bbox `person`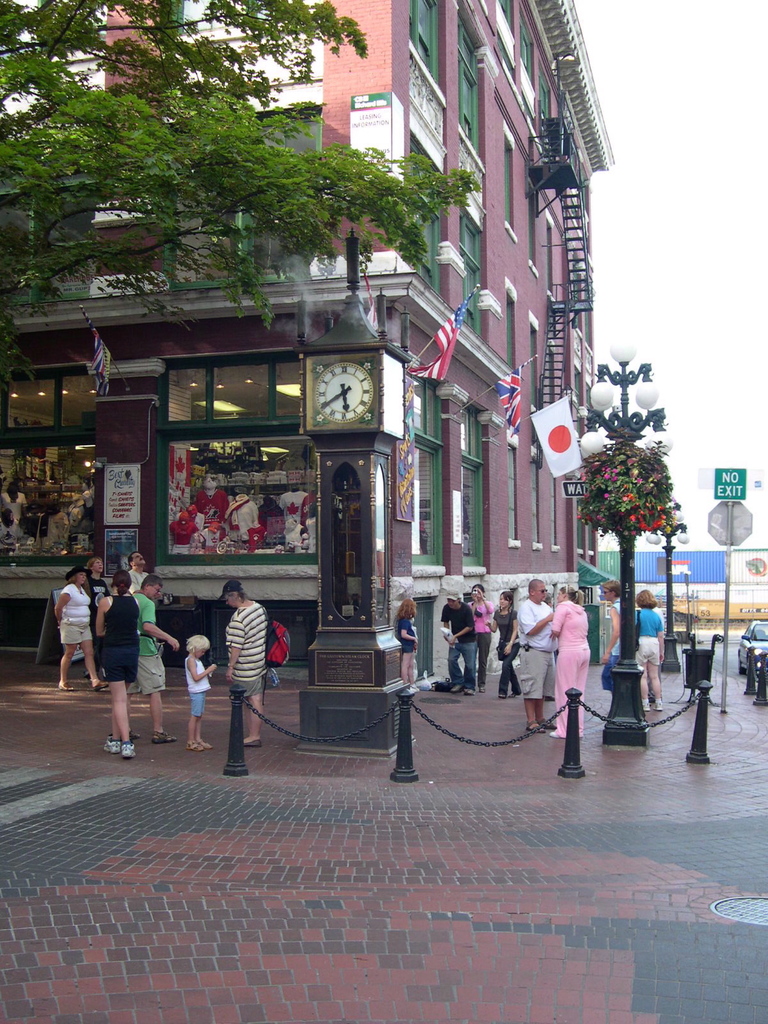
bbox=(86, 567, 142, 769)
